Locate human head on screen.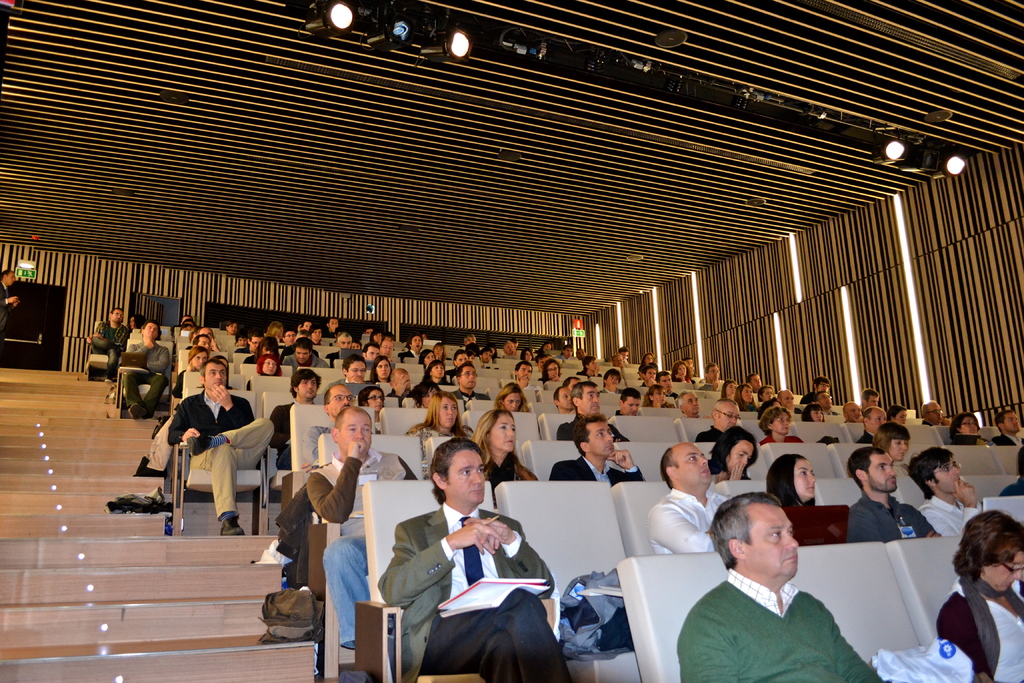
On screen at [724, 512, 817, 596].
